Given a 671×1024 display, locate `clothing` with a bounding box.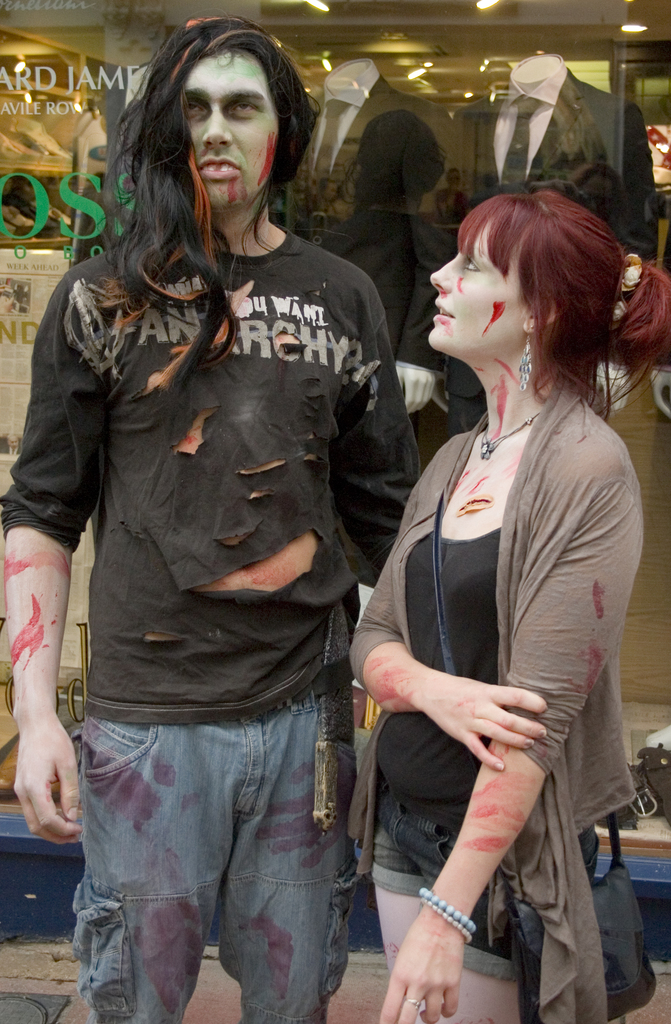
Located: 0 223 426 1023.
